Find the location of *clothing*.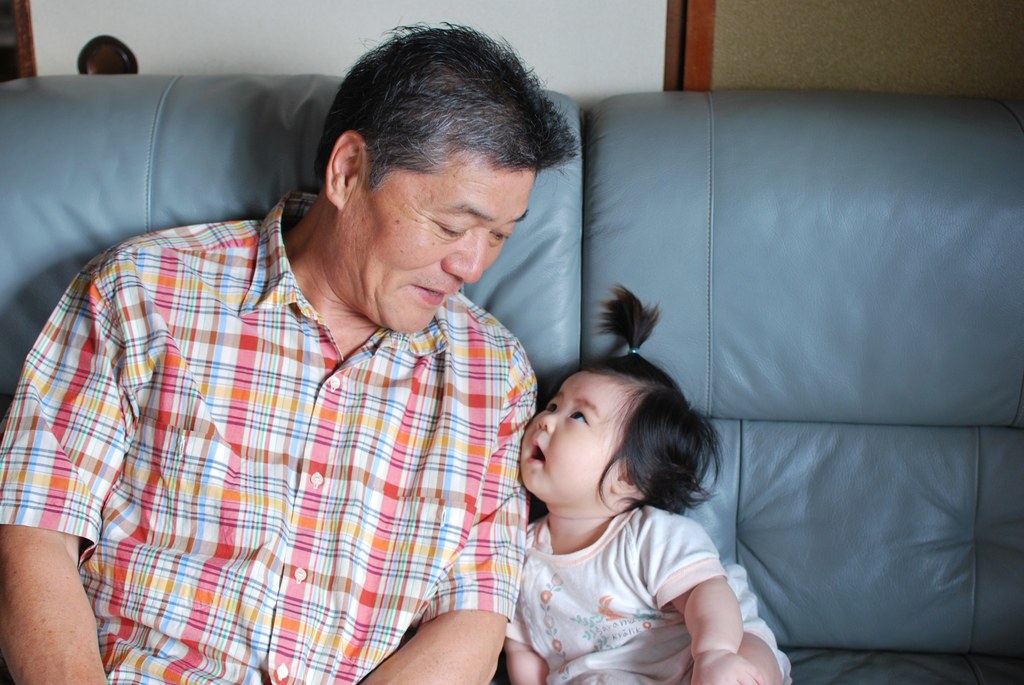
Location: l=0, t=192, r=538, b=684.
